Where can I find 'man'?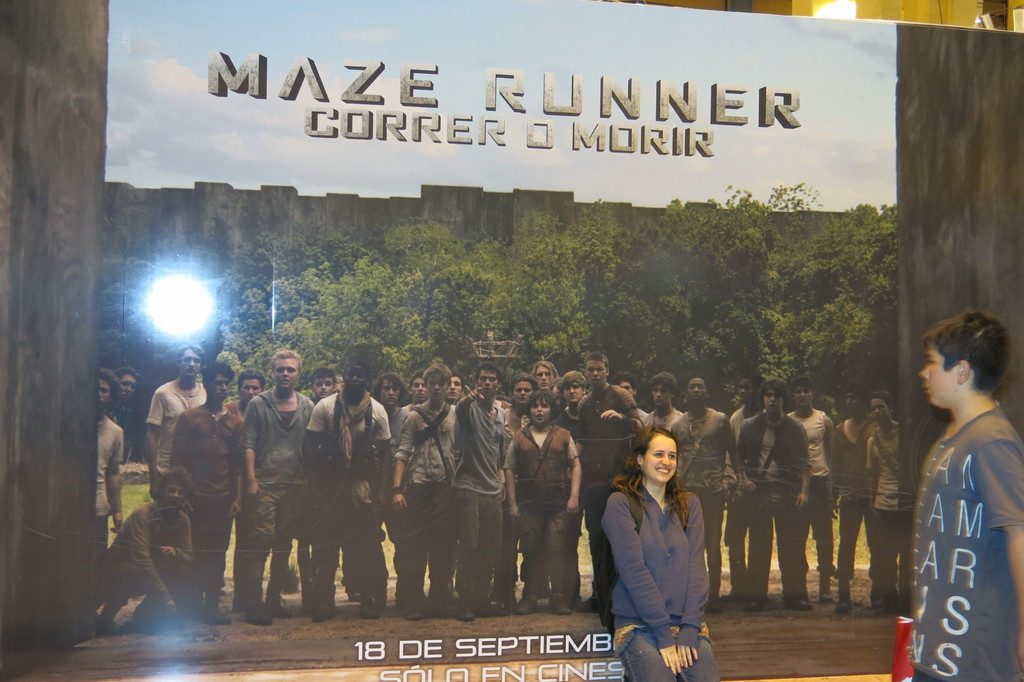
You can find it at bbox=[447, 362, 515, 617].
